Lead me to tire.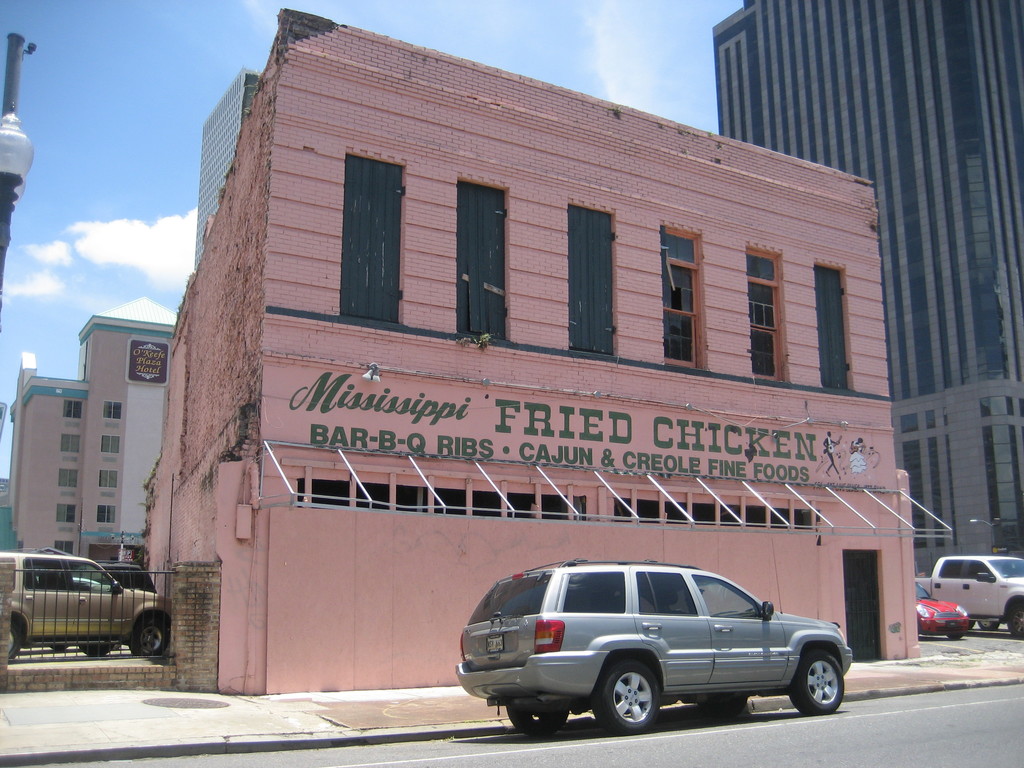
Lead to bbox=[698, 696, 747, 719].
